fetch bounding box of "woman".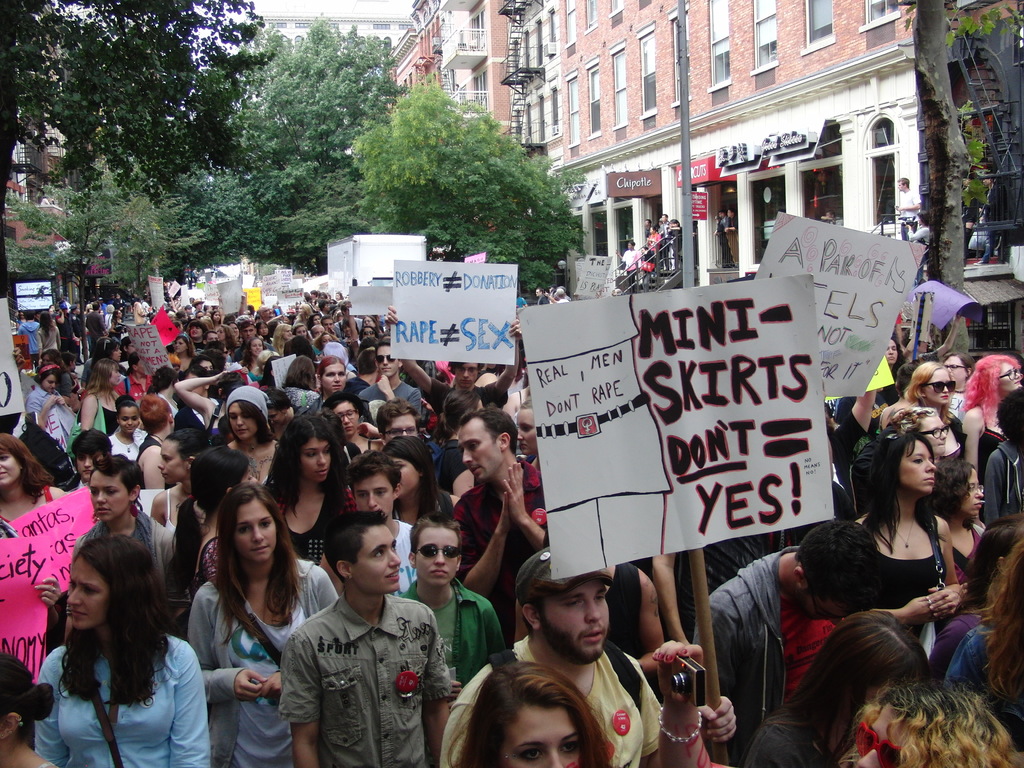
Bbox: box(310, 312, 322, 331).
